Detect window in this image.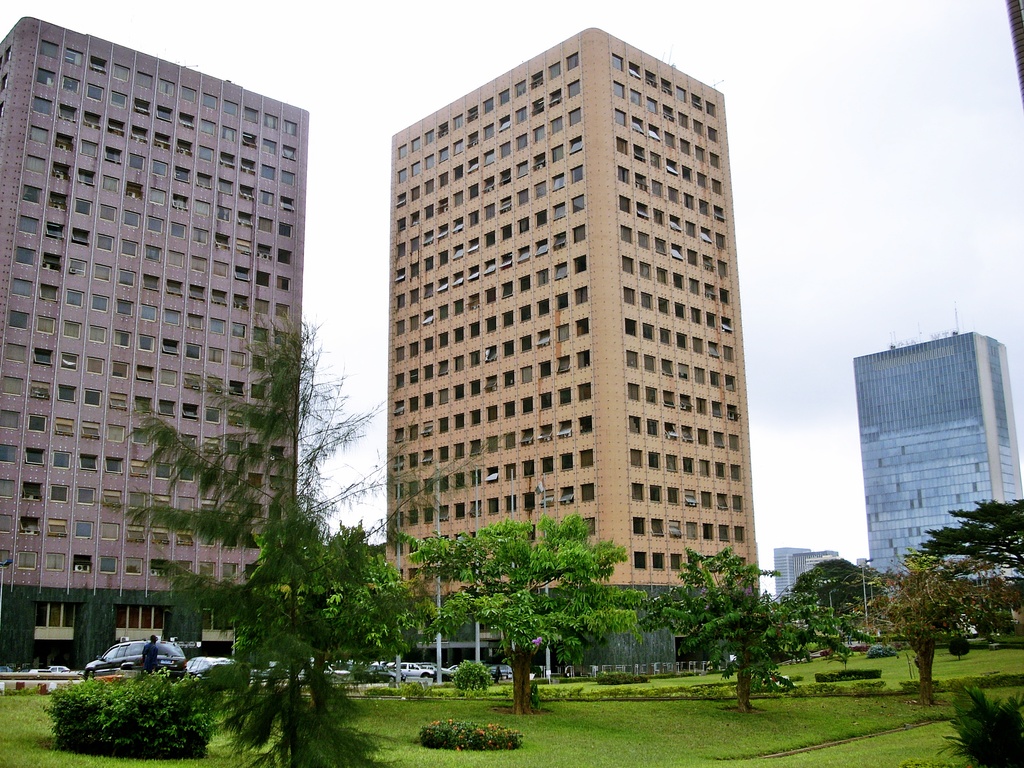
Detection: bbox=[470, 207, 476, 225].
